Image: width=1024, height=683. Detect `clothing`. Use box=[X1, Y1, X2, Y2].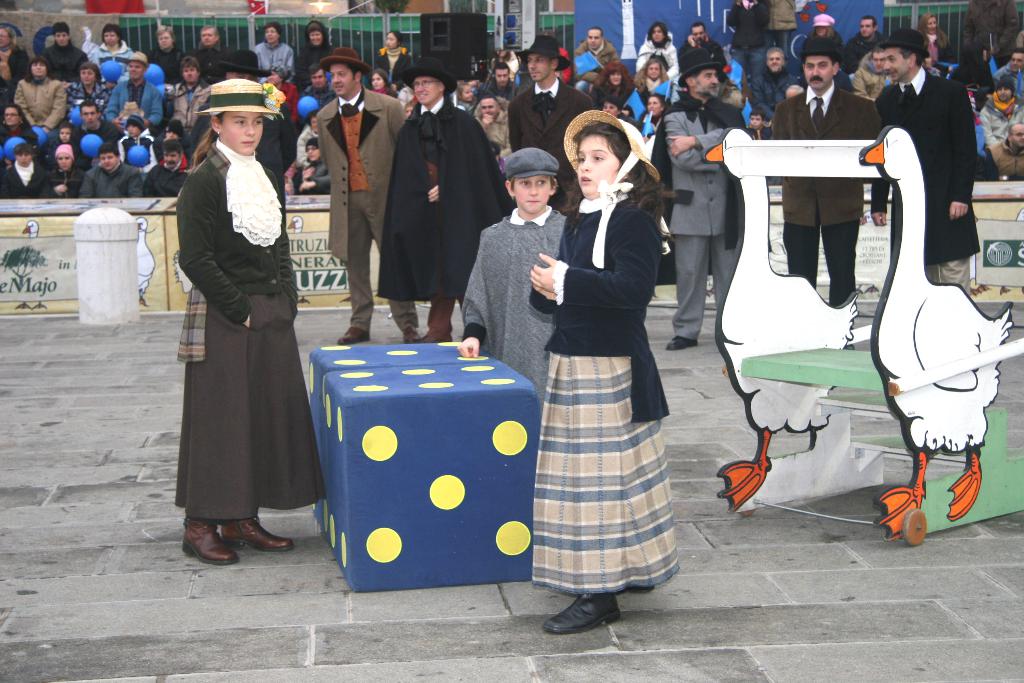
box=[89, 42, 133, 85].
